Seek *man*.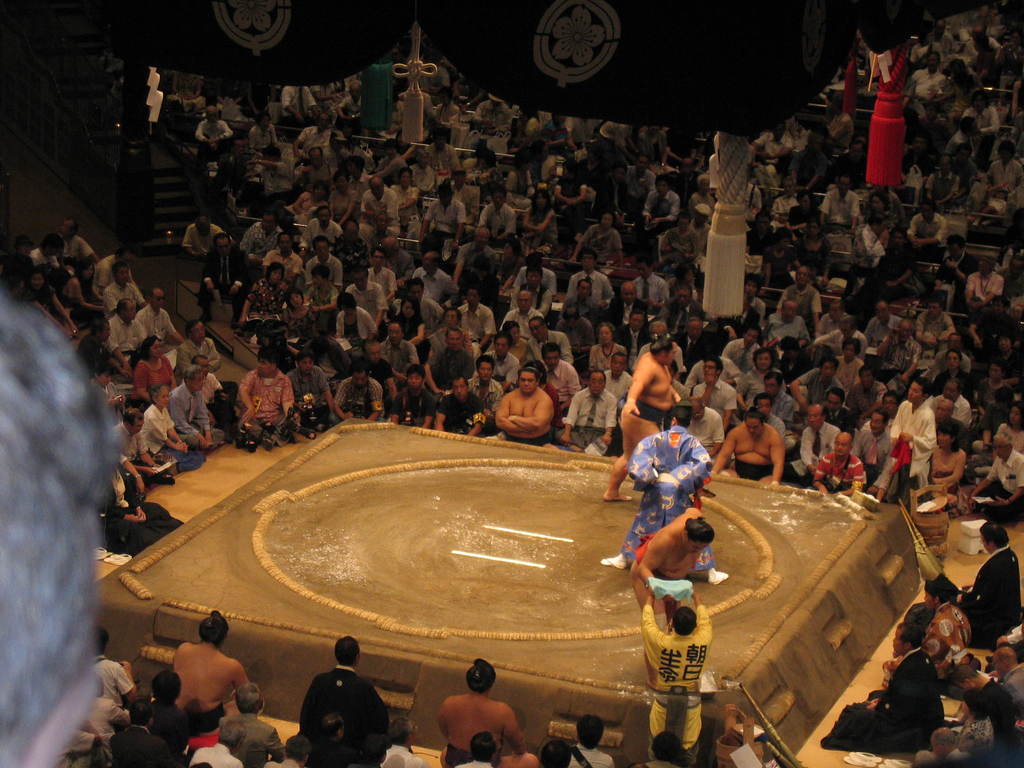
bbox(880, 390, 900, 428).
